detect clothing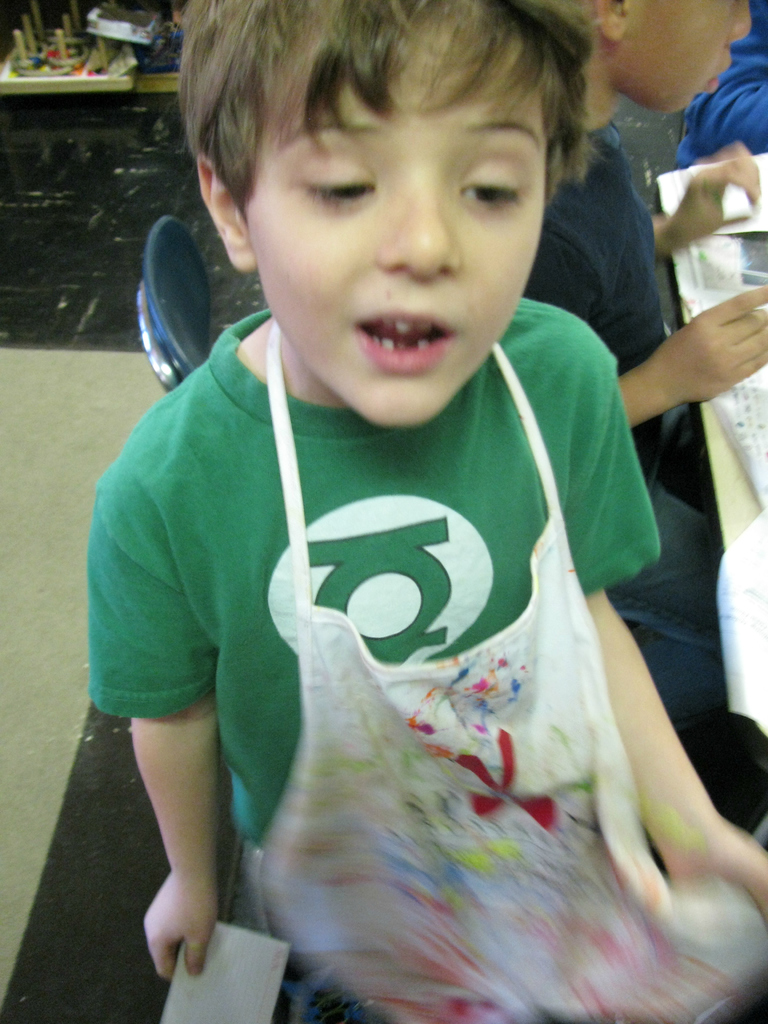
[x1=525, y1=109, x2=728, y2=662]
